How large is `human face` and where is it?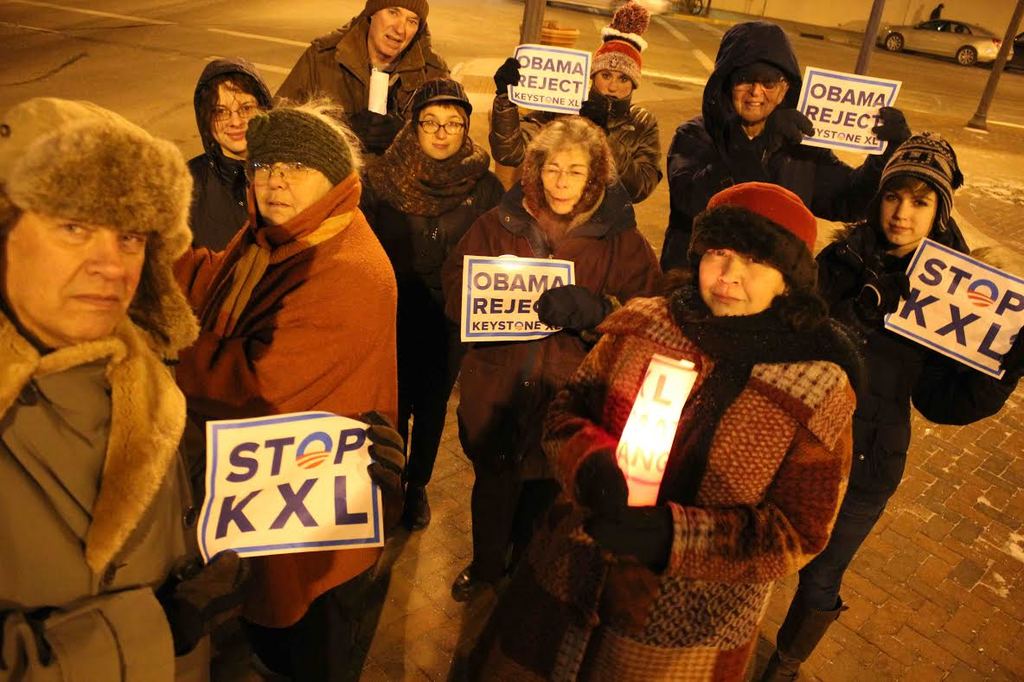
Bounding box: BBox(10, 209, 147, 338).
